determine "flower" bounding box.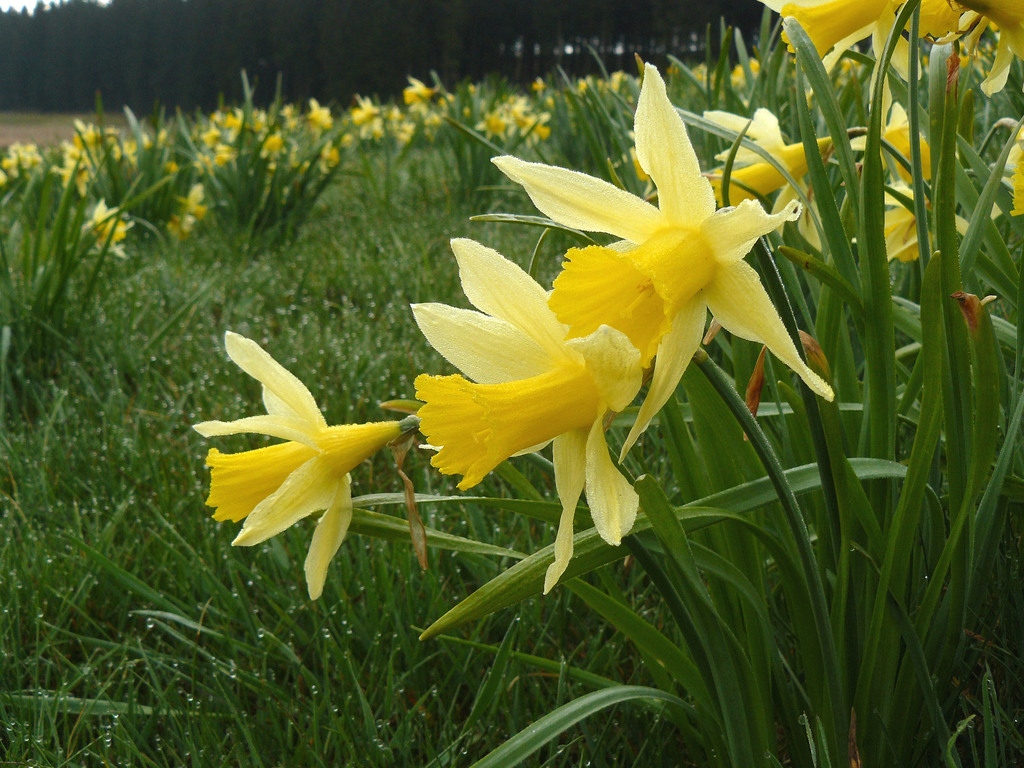
Determined: bbox=[729, 67, 748, 99].
